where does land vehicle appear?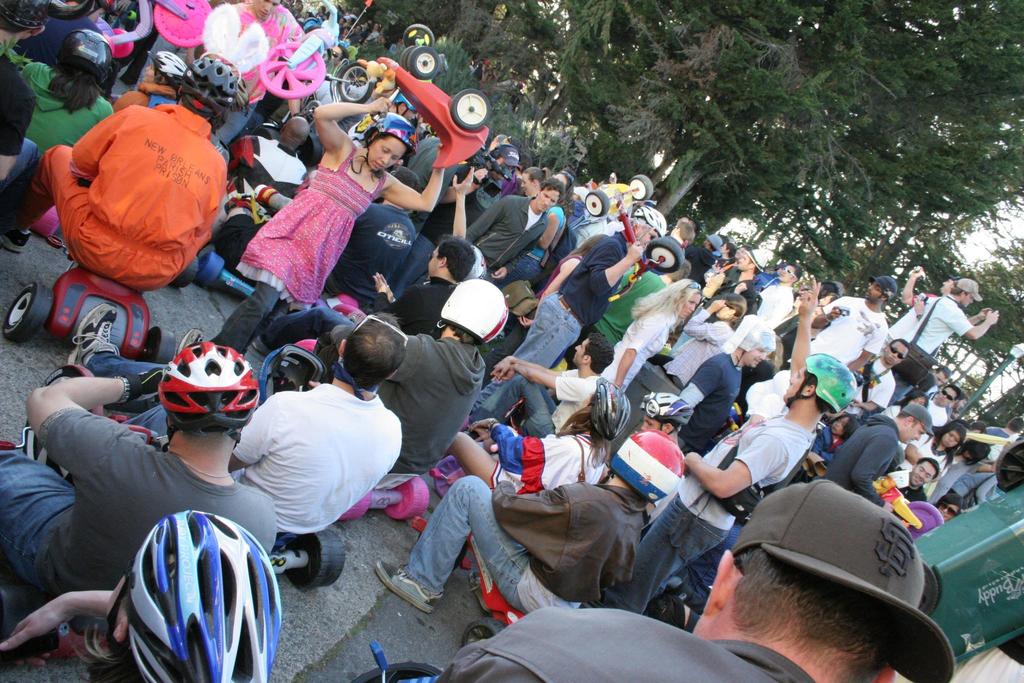
Appears at [left=3, top=254, right=178, bottom=362].
